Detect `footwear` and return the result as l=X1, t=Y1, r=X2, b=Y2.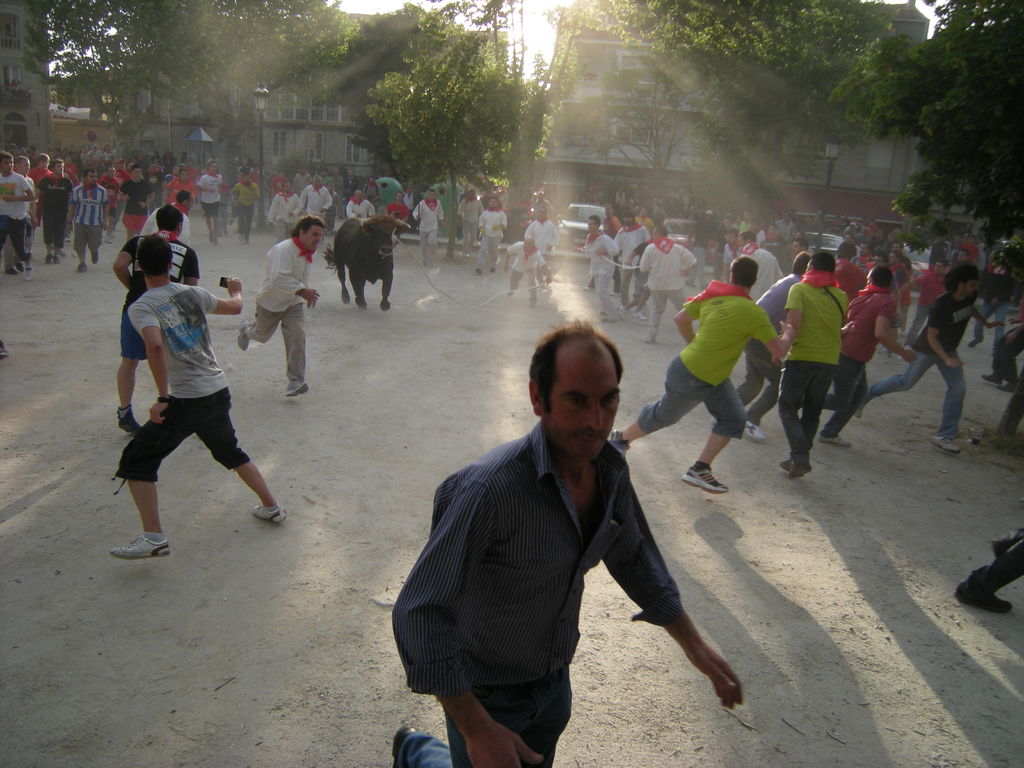
l=472, t=266, r=483, b=276.
